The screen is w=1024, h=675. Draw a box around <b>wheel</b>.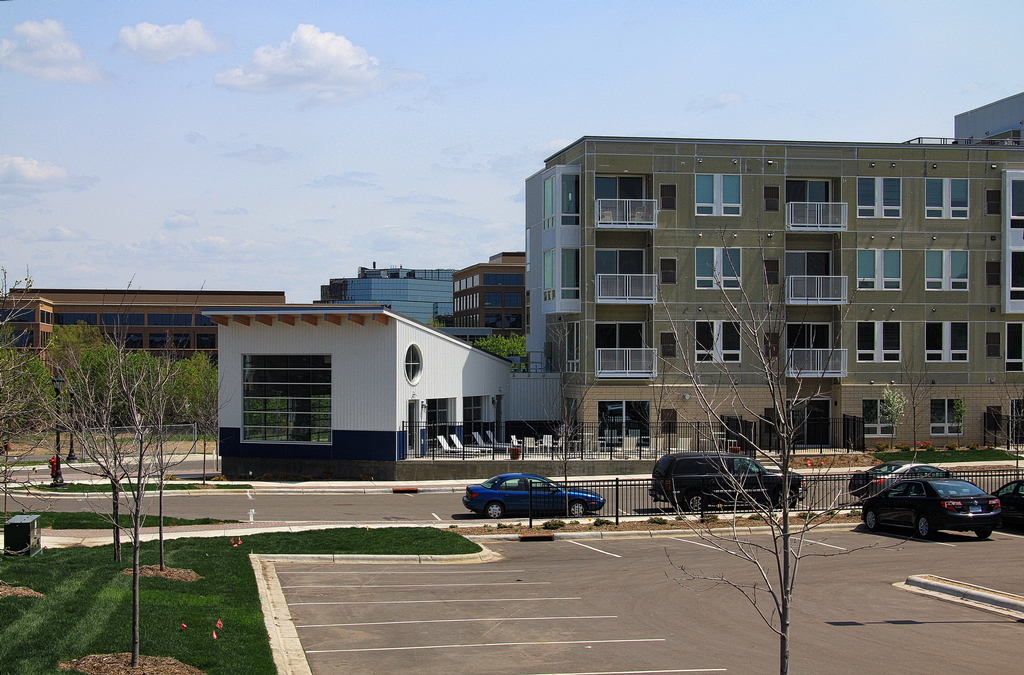
(left=863, top=509, right=874, bottom=524).
